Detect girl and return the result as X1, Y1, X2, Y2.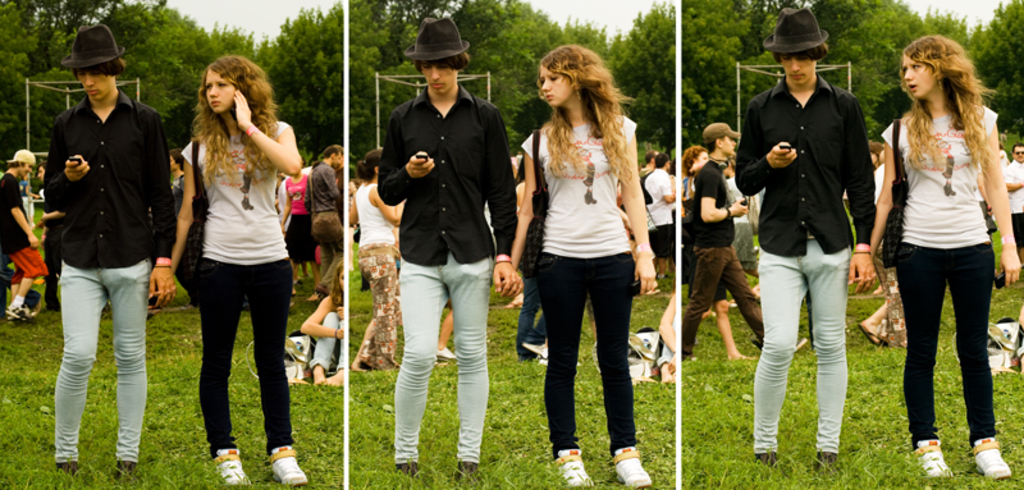
168, 59, 307, 487.
